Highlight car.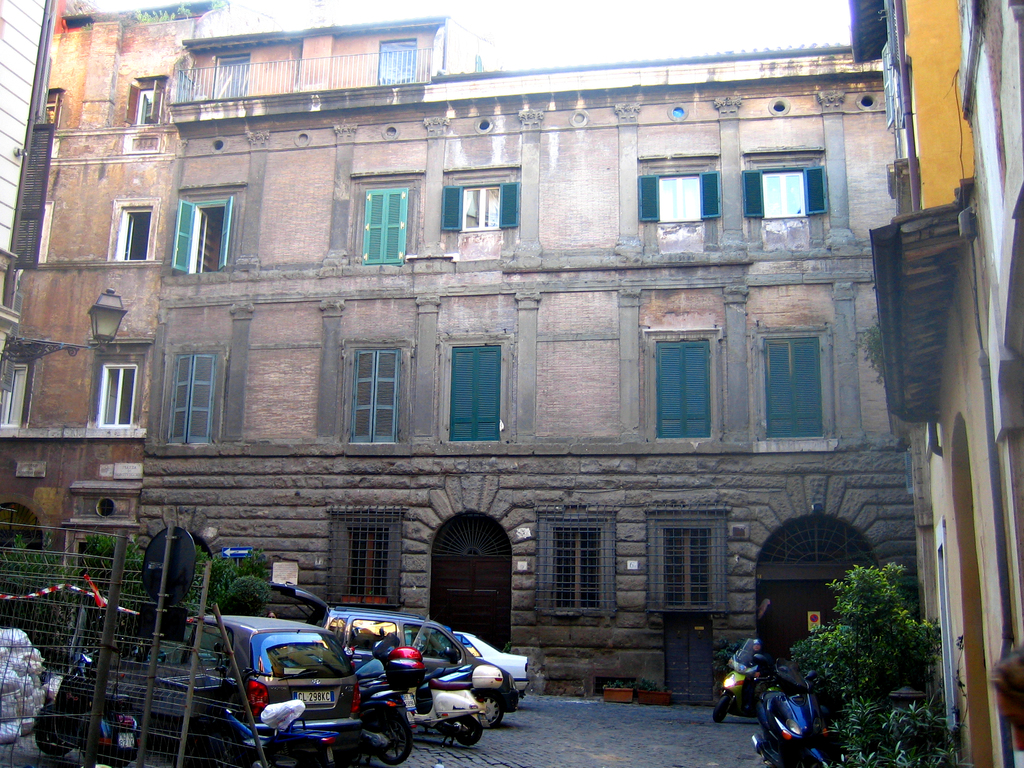
Highlighted region: x1=327, y1=611, x2=516, y2=723.
